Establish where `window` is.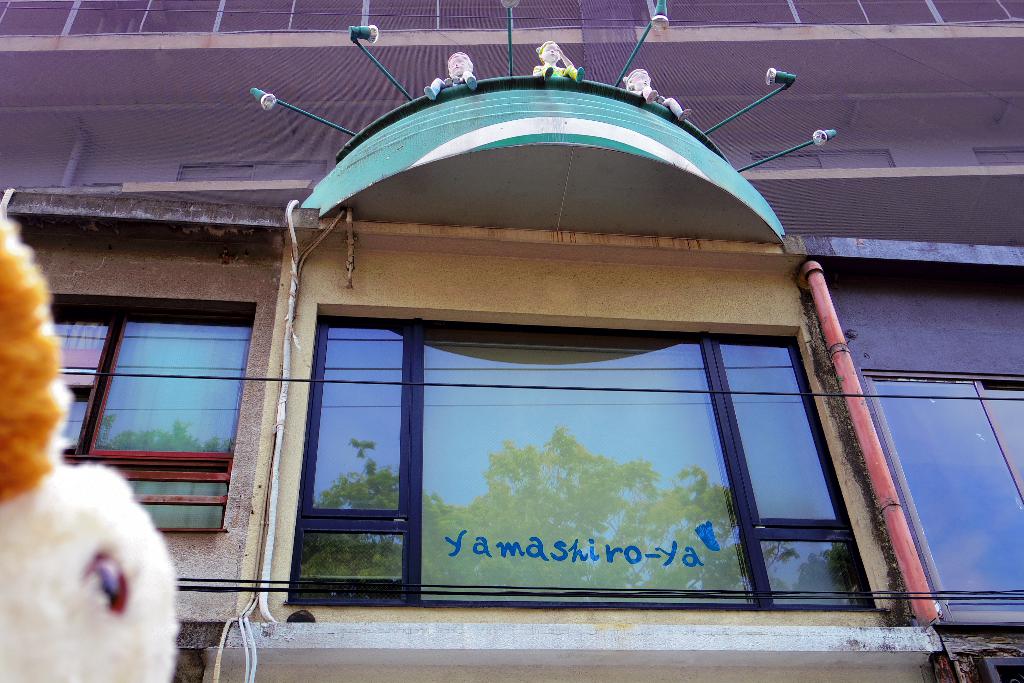
Established at detection(74, 292, 248, 493).
